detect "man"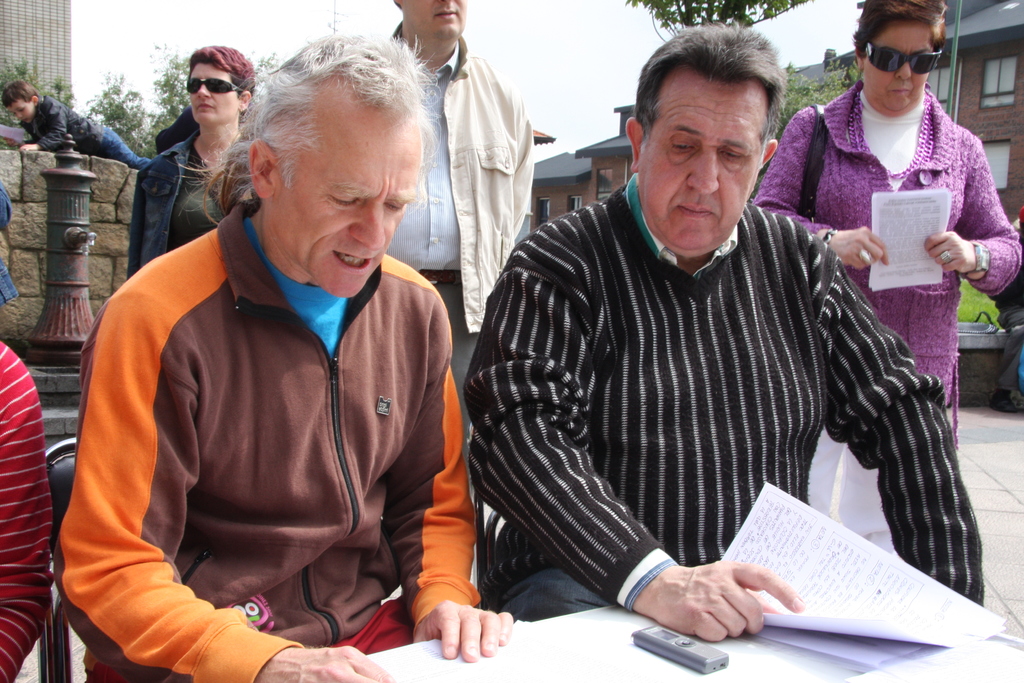
{"x1": 460, "y1": 62, "x2": 964, "y2": 642}
